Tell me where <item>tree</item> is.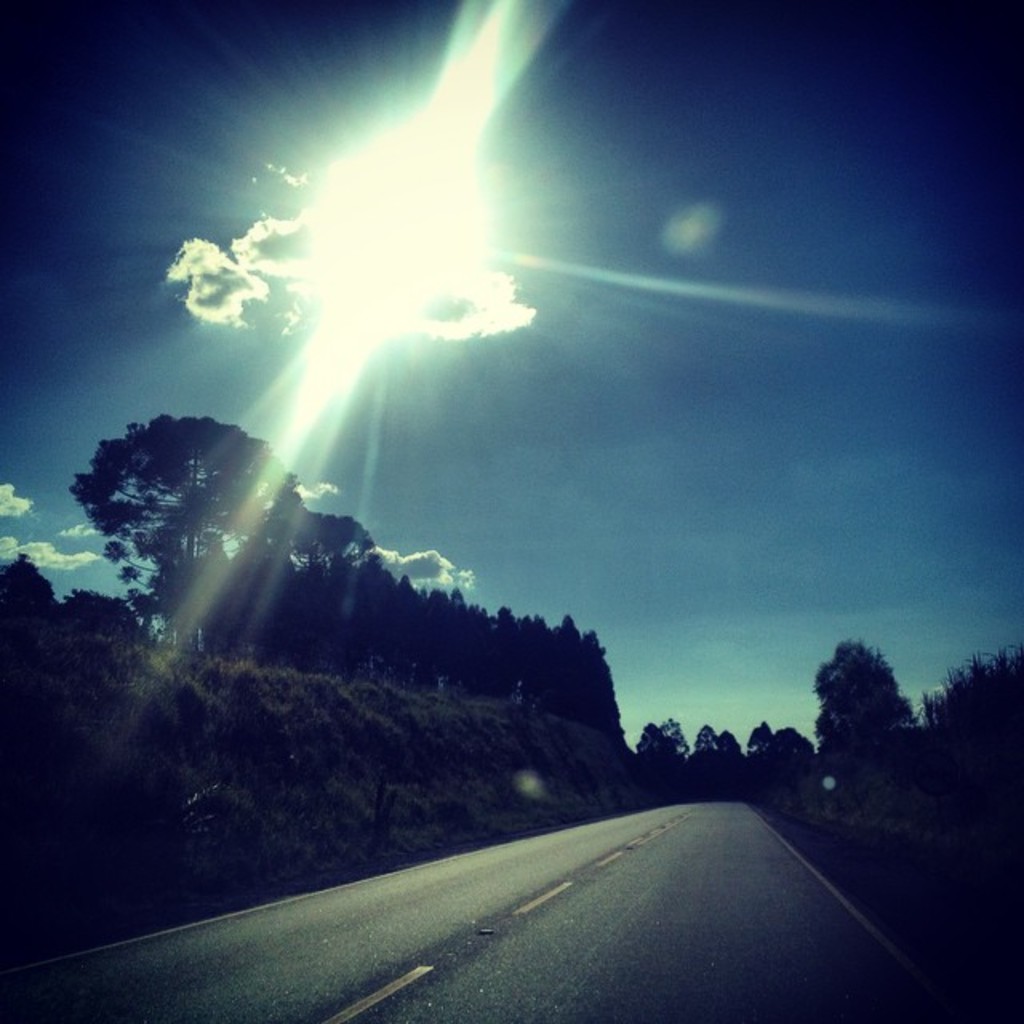
<item>tree</item> is at pyautogui.locateOnScreen(814, 624, 941, 813).
